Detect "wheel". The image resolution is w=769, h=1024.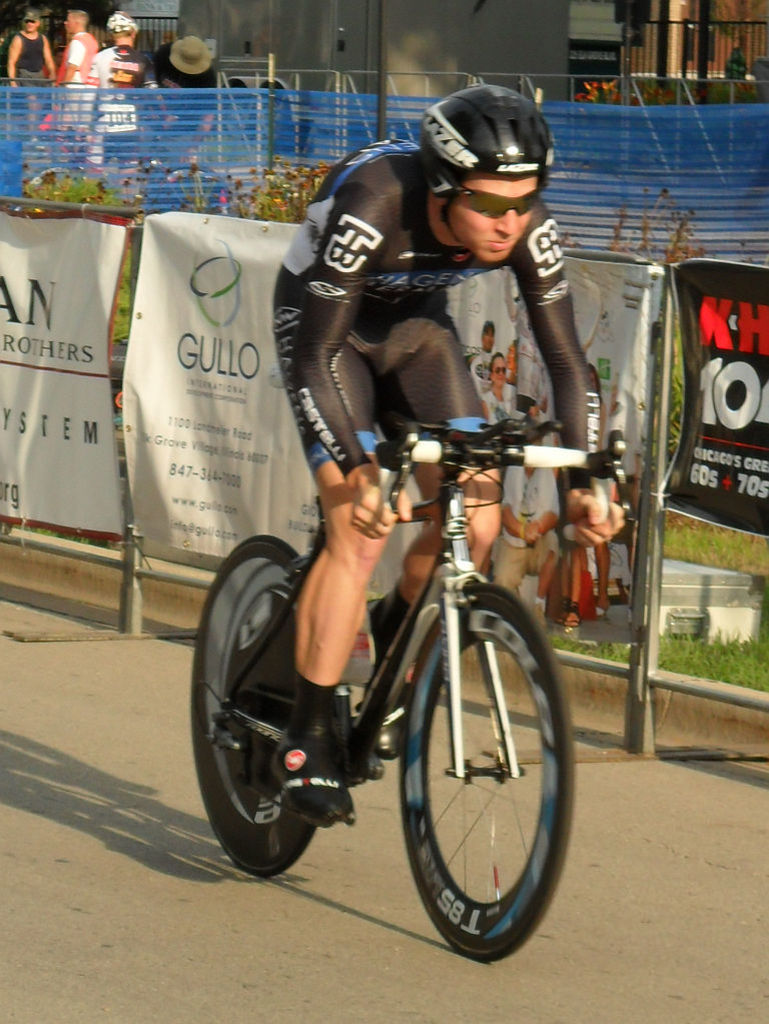
bbox=[403, 586, 557, 941].
